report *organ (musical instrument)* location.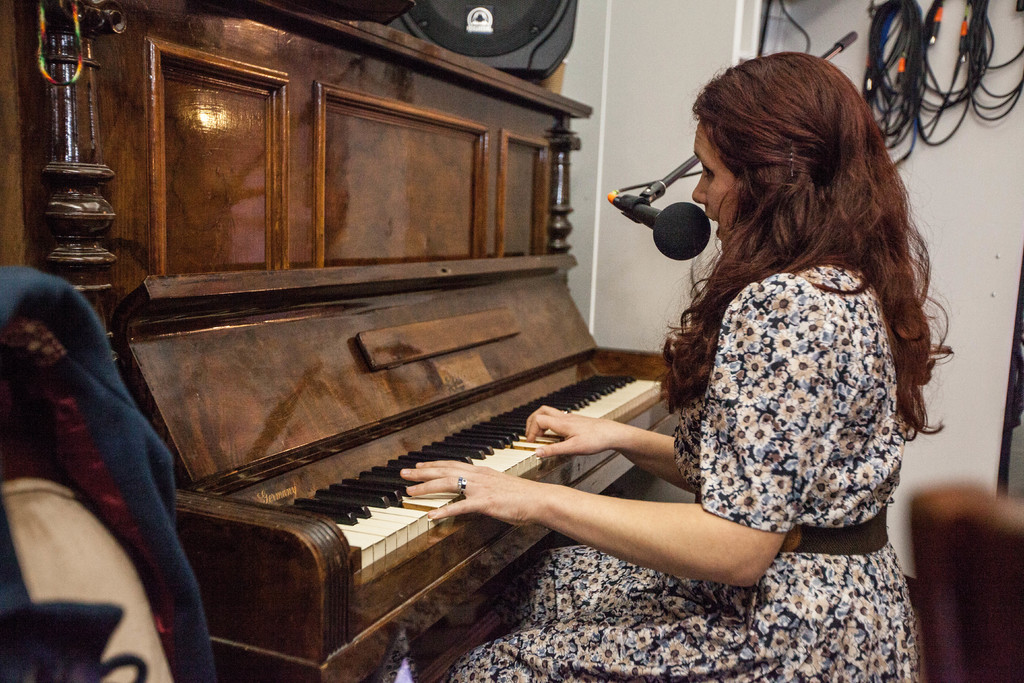
Report: 0,0,696,682.
